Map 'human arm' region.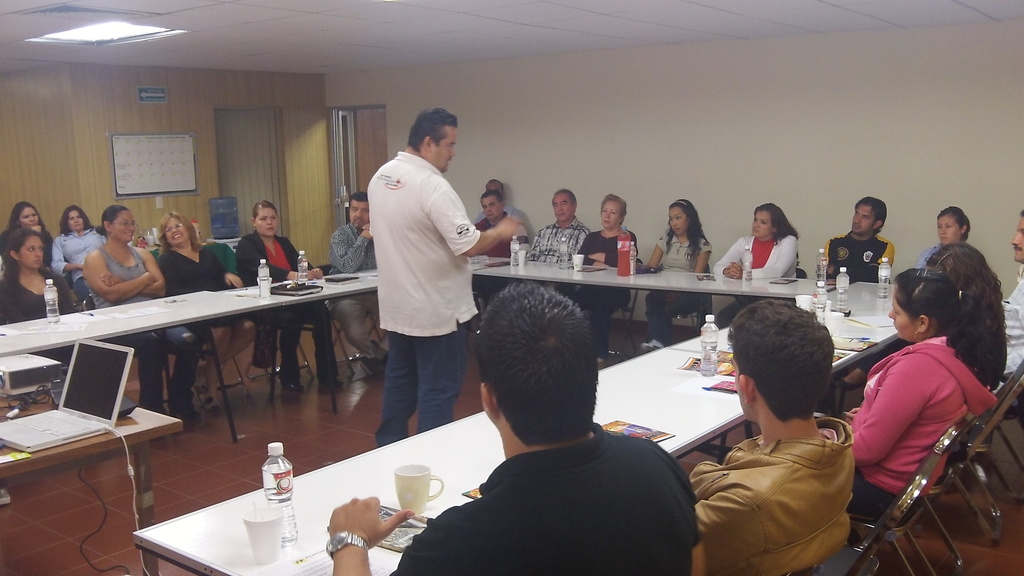
Mapped to {"left": 212, "top": 250, "right": 223, "bottom": 288}.
